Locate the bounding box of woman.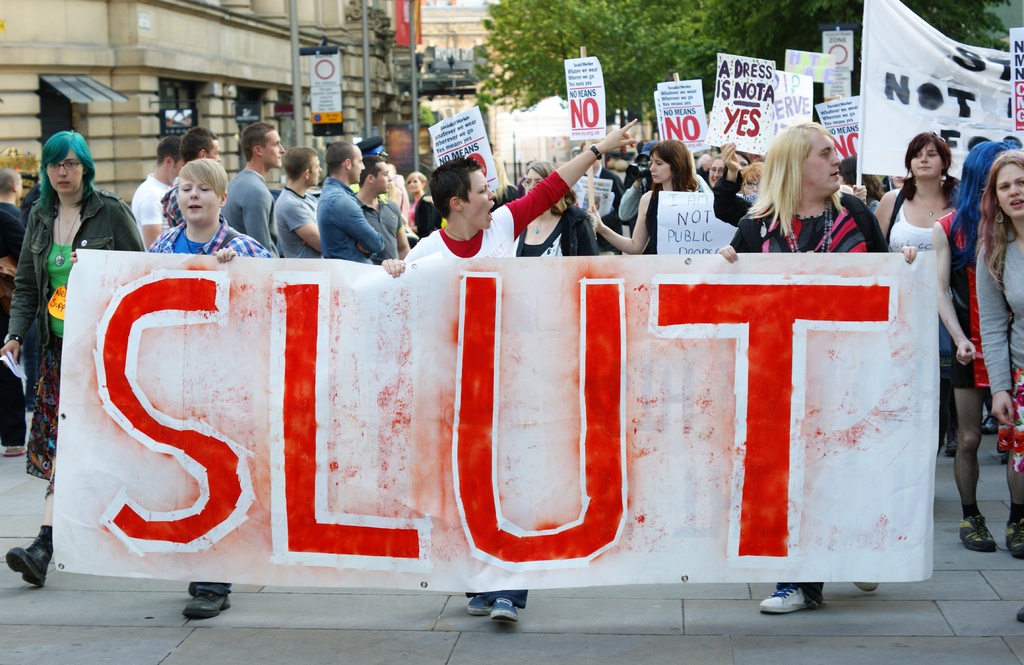
Bounding box: (719,123,915,613).
